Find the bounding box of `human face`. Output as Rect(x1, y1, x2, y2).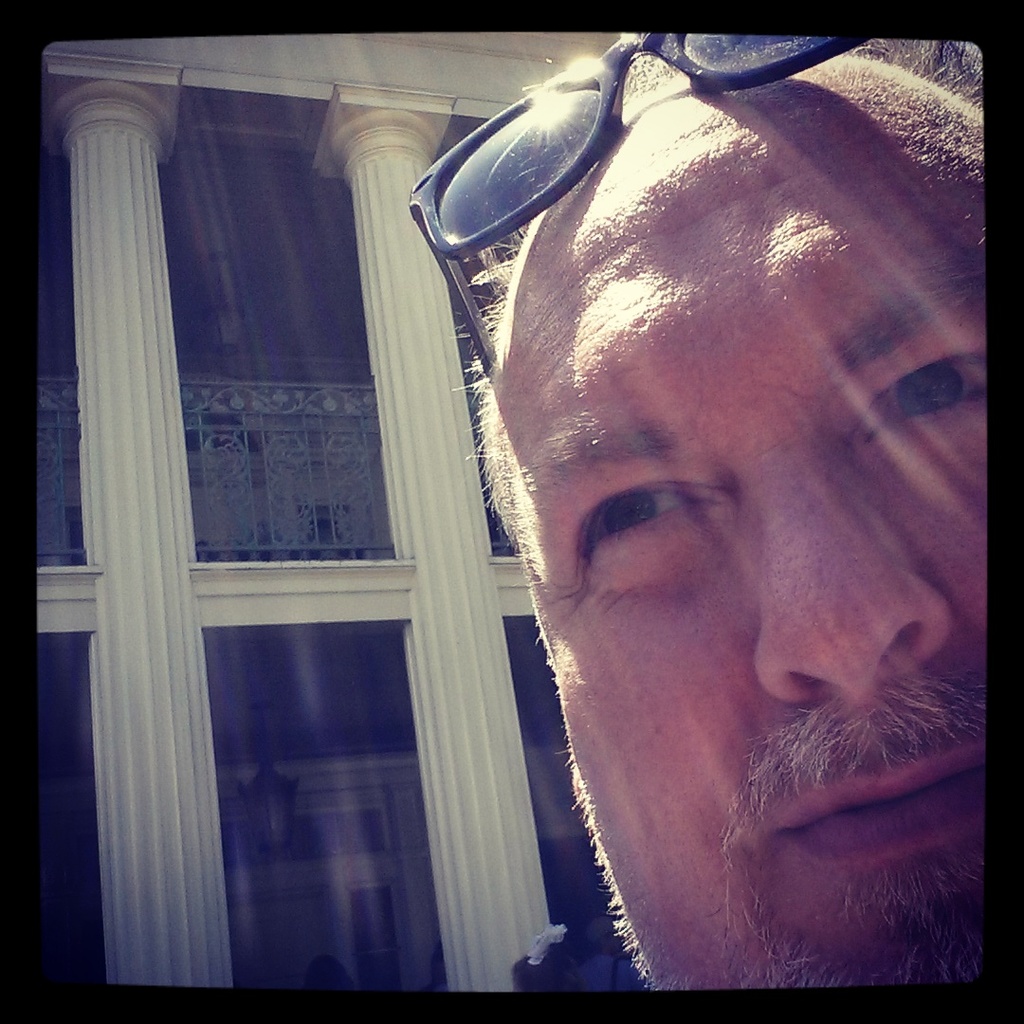
Rect(492, 80, 986, 987).
